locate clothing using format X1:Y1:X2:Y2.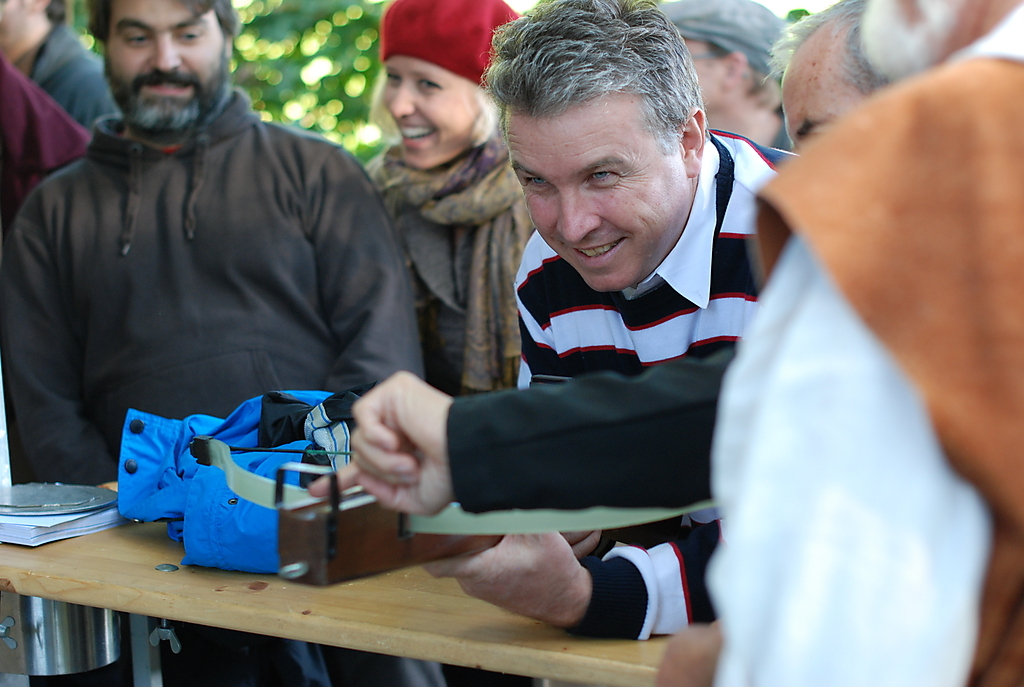
491:118:835:645.
